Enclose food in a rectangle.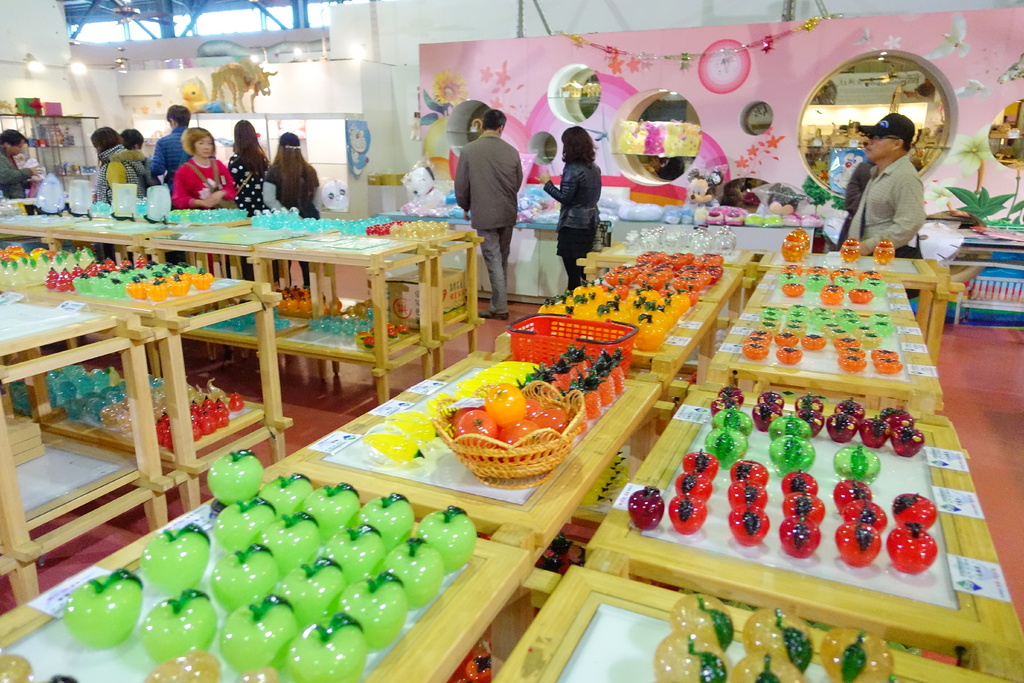
<box>727,504,772,546</box>.
